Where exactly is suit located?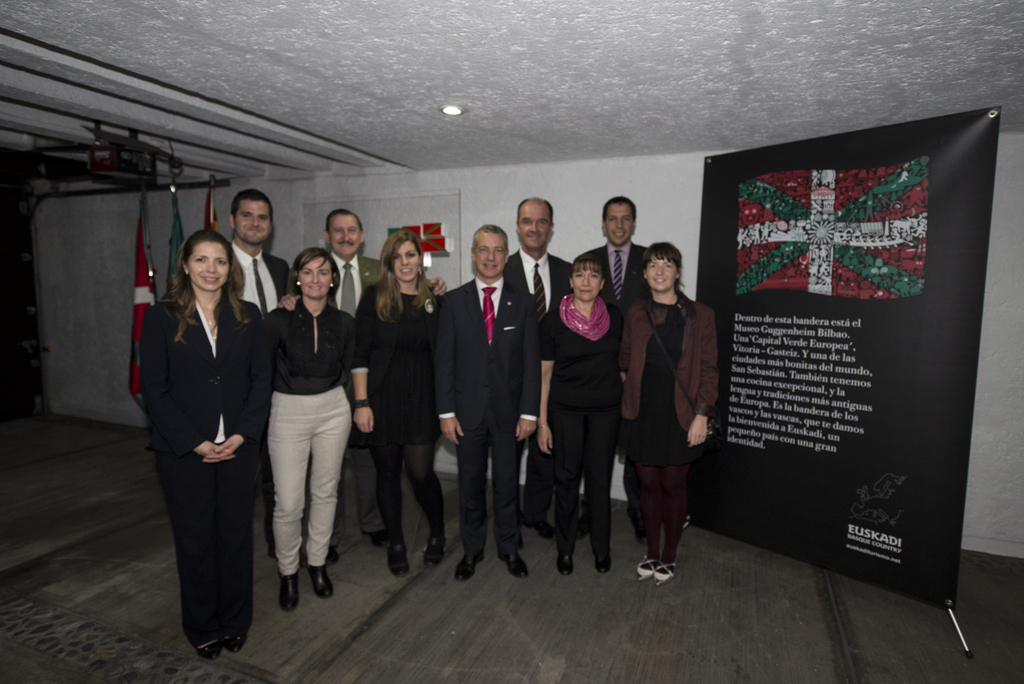
Its bounding box is [x1=586, y1=241, x2=645, y2=530].
